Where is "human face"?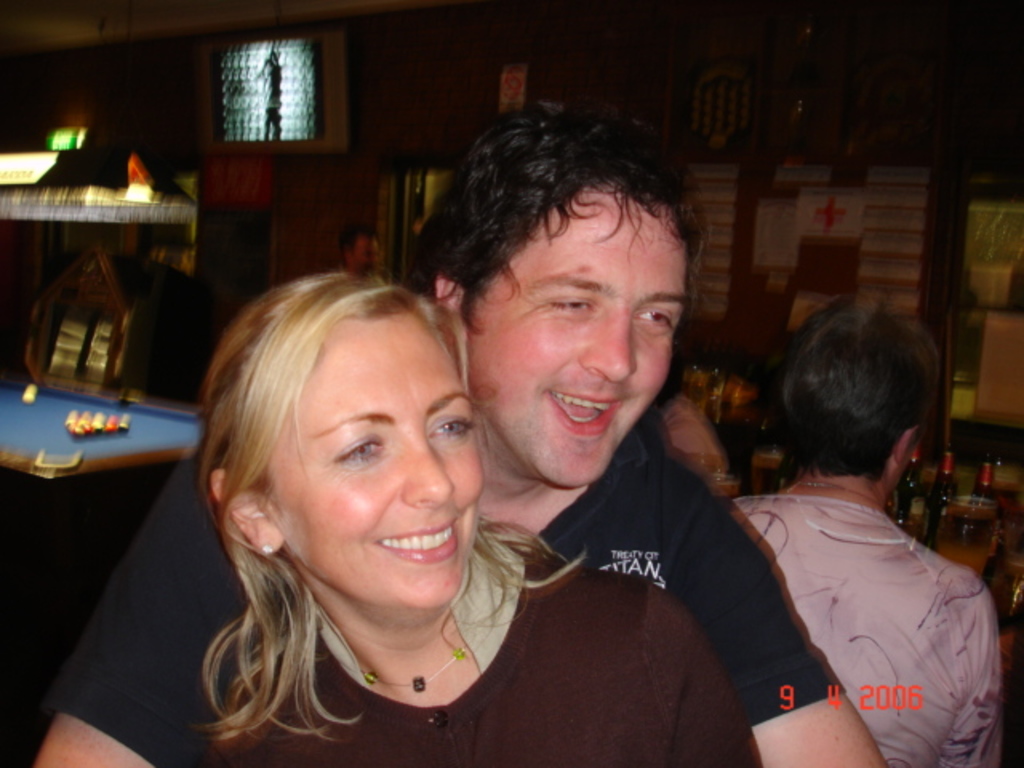
l=475, t=211, r=686, b=486.
